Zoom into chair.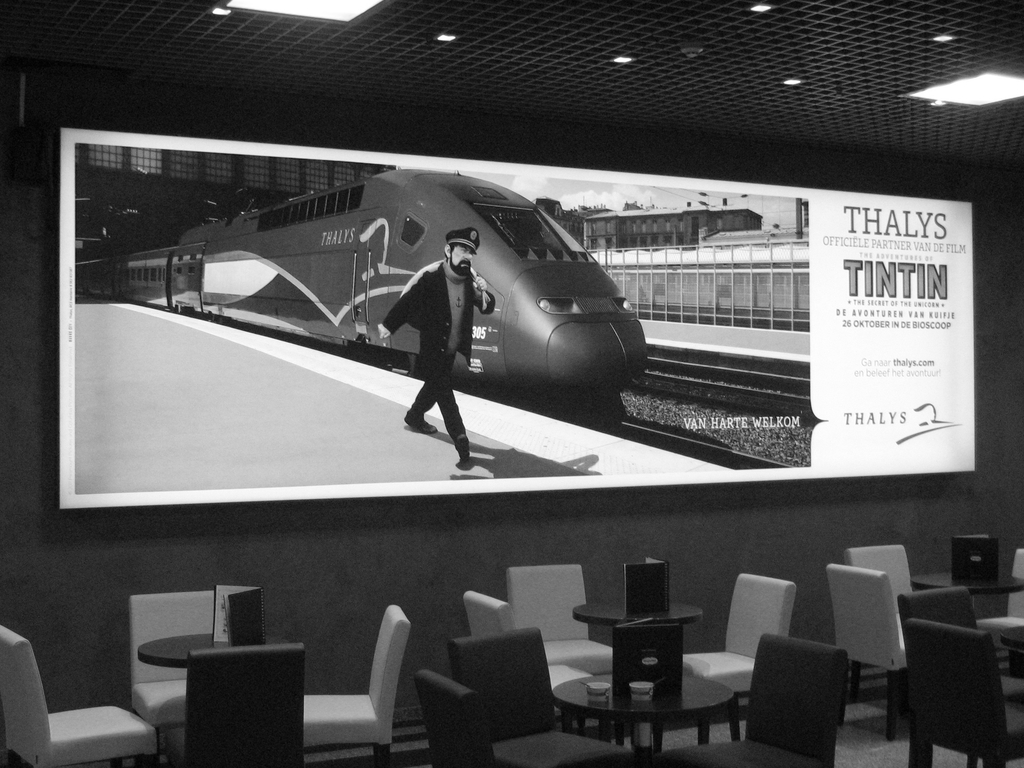
Zoom target: (left=121, top=589, right=227, bottom=767).
